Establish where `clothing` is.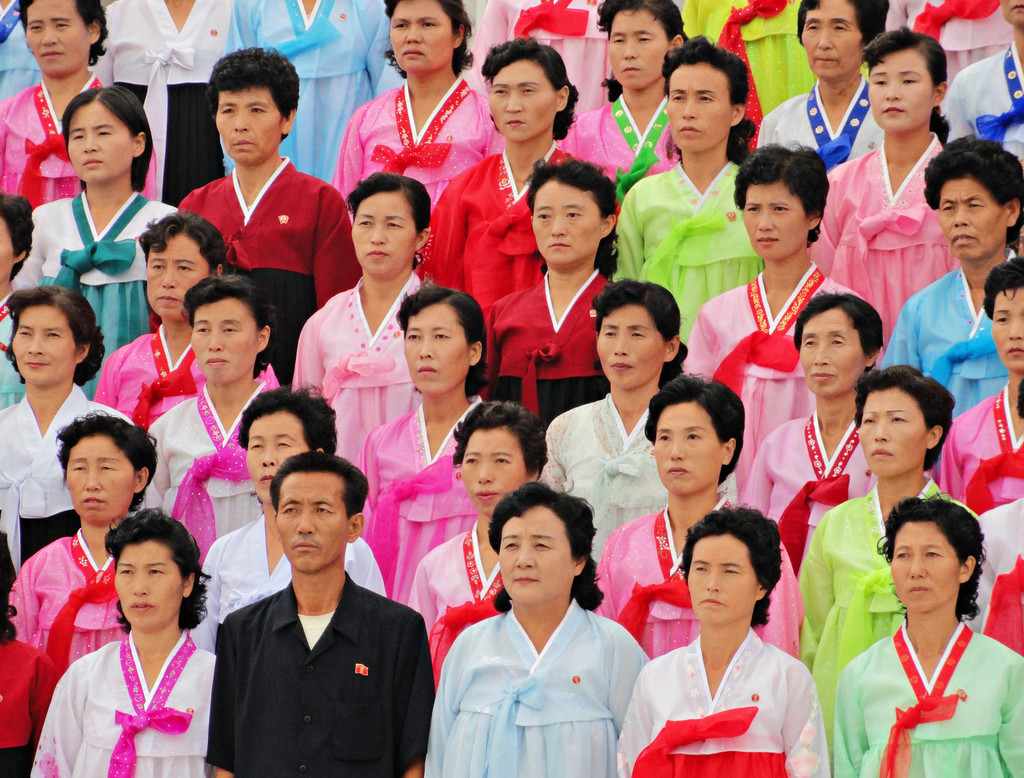
Established at detection(942, 42, 1023, 166).
